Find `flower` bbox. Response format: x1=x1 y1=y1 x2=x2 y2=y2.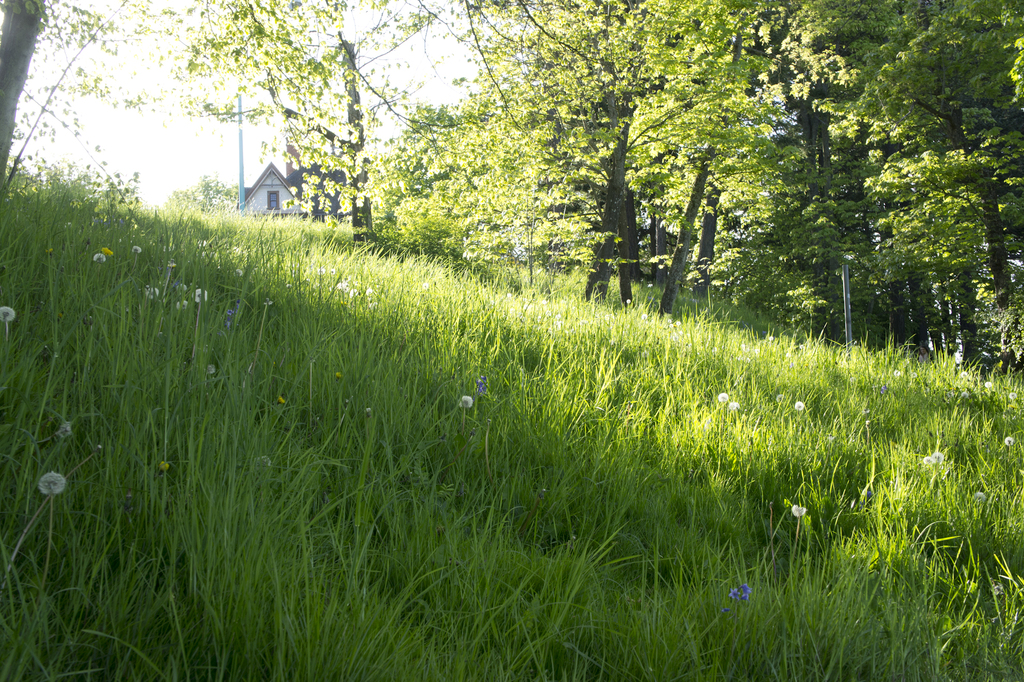
x1=60 y1=423 x2=72 y2=441.
